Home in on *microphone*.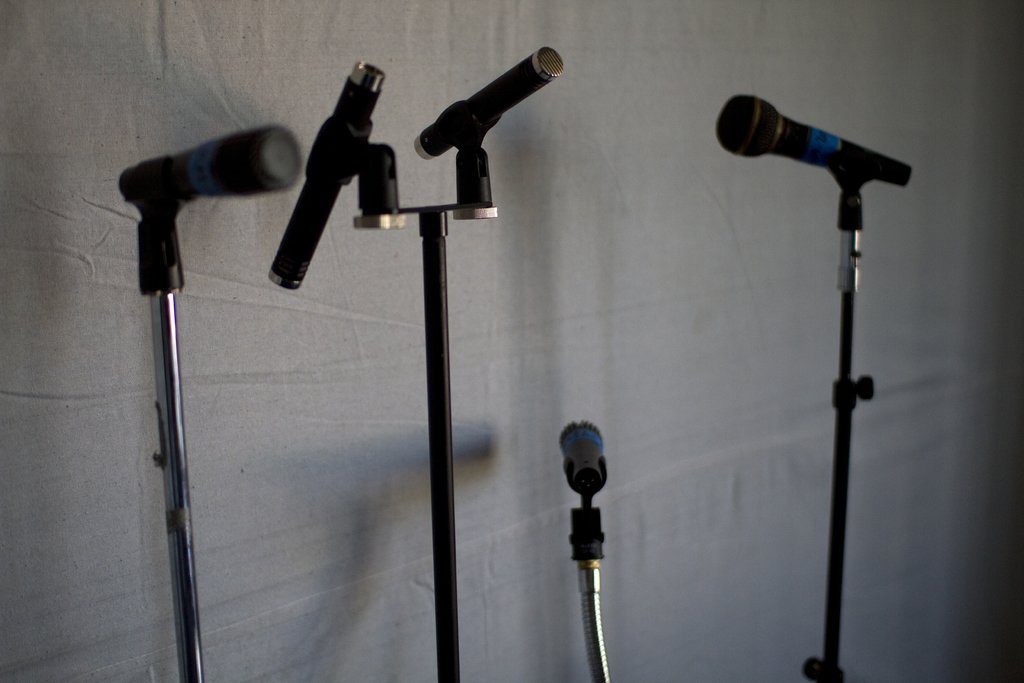
Homed in at (left=260, top=53, right=383, bottom=302).
